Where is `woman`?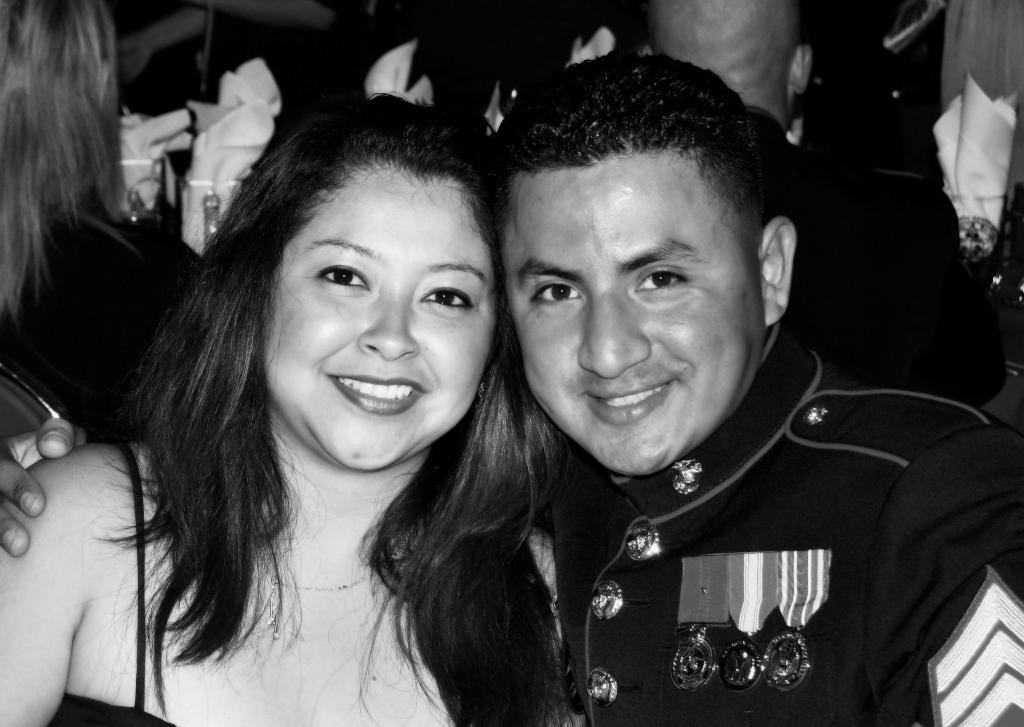
l=0, t=0, r=152, b=452.
